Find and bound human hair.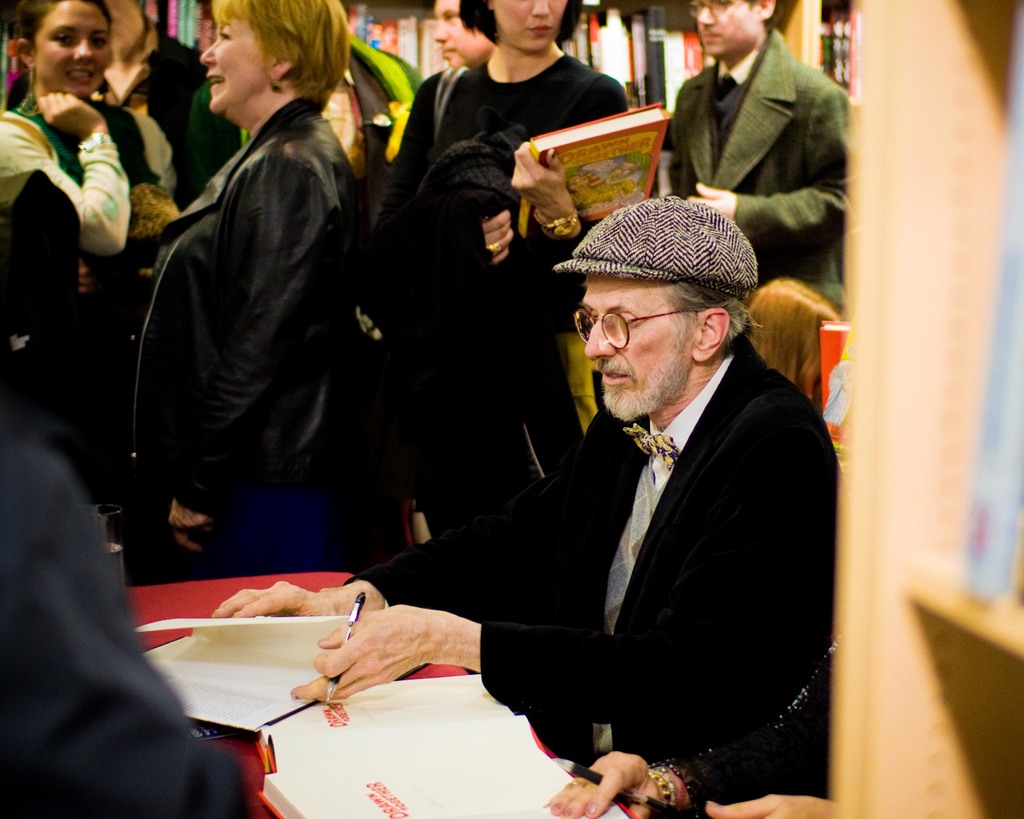
Bound: bbox=(2, 0, 111, 109).
